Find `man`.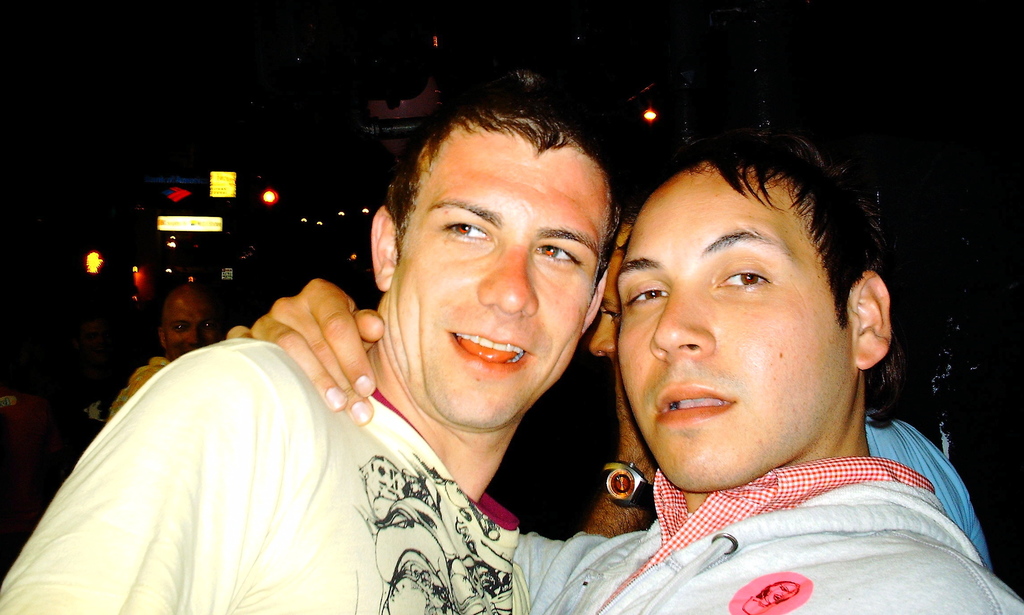
578 222 996 570.
